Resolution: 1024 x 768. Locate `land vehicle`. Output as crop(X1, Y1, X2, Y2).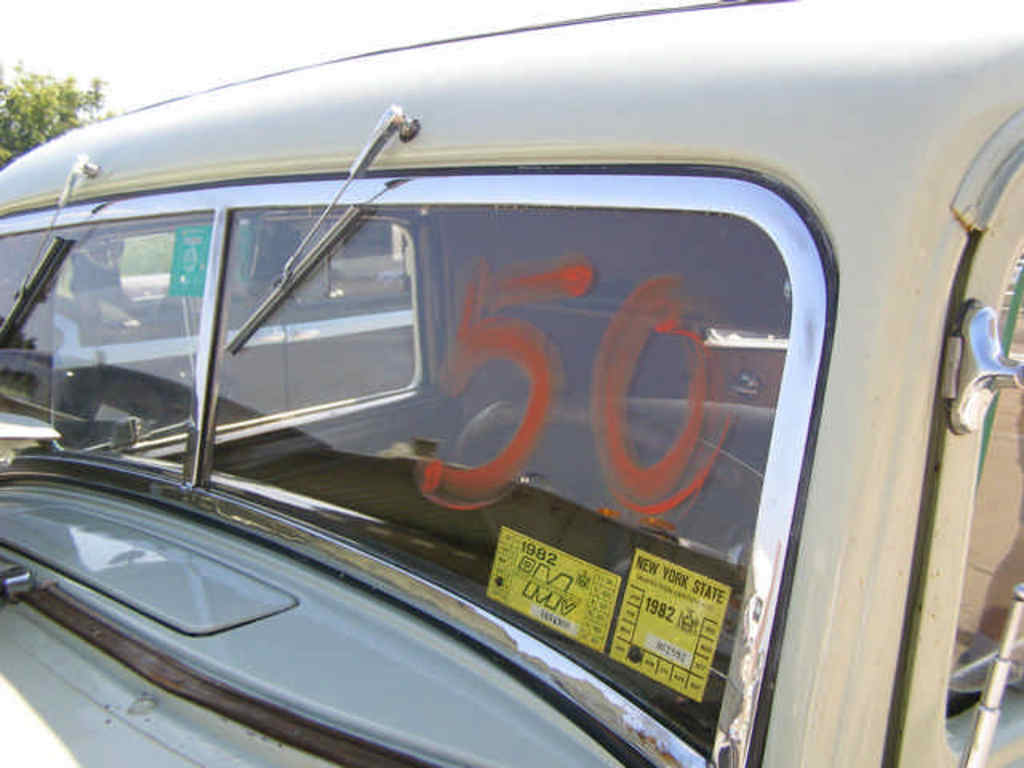
crop(0, 35, 894, 767).
